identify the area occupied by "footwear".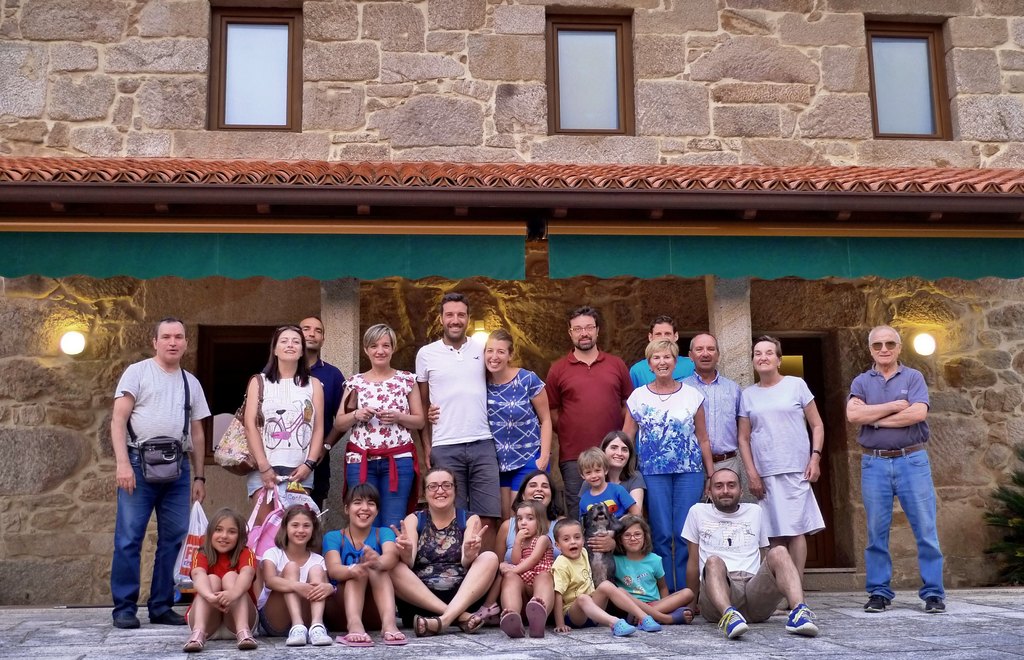
Area: <bbox>669, 608, 694, 629</bbox>.
